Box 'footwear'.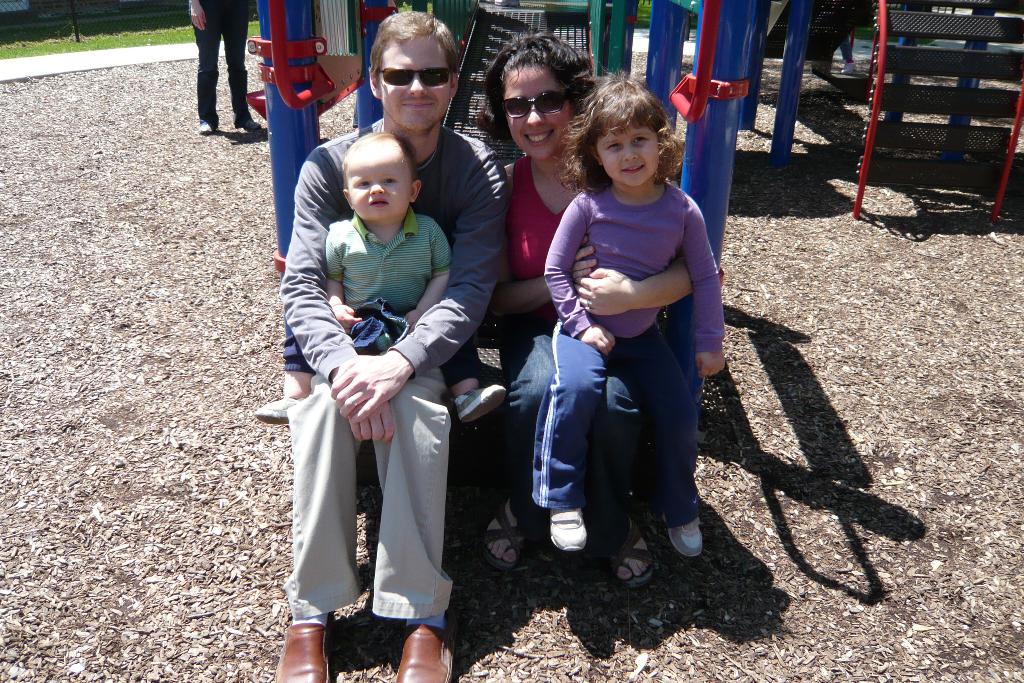
bbox=[197, 115, 223, 136].
